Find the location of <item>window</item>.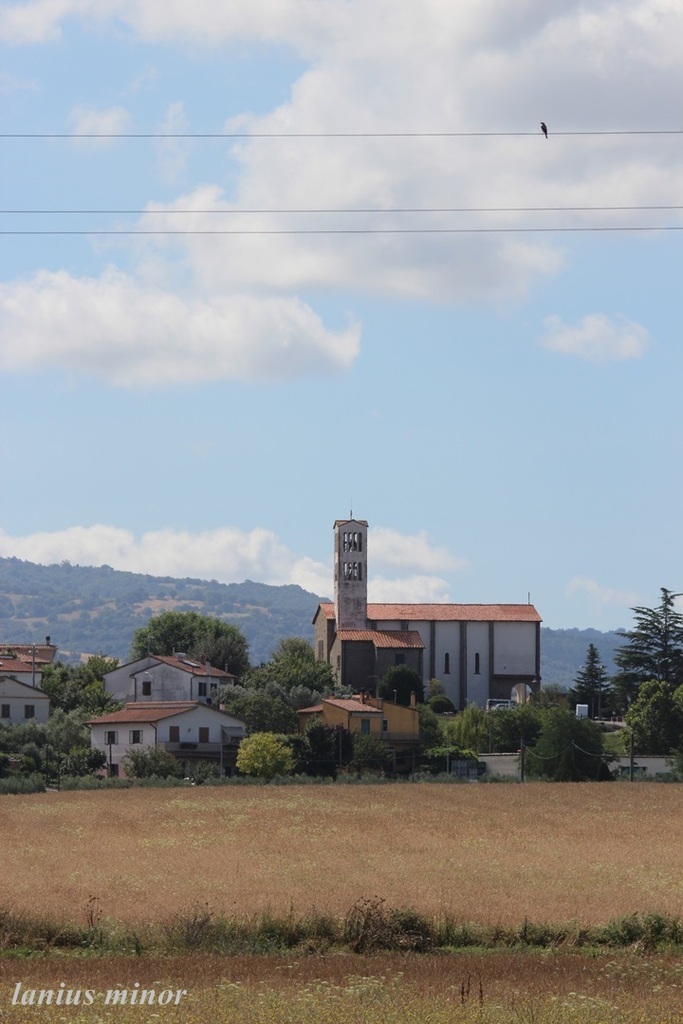
Location: 24:704:36:723.
